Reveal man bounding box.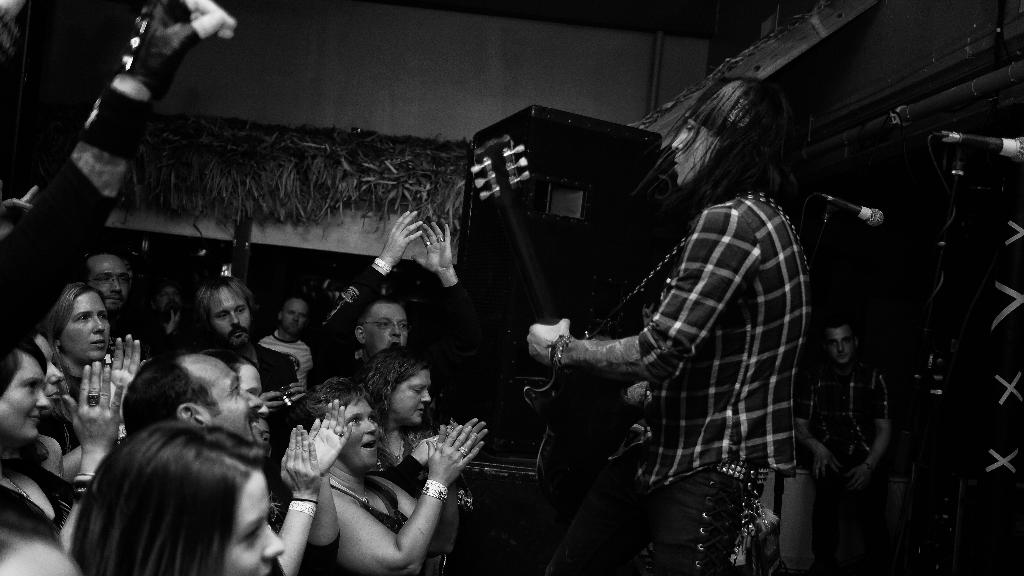
Revealed: locate(797, 285, 905, 557).
